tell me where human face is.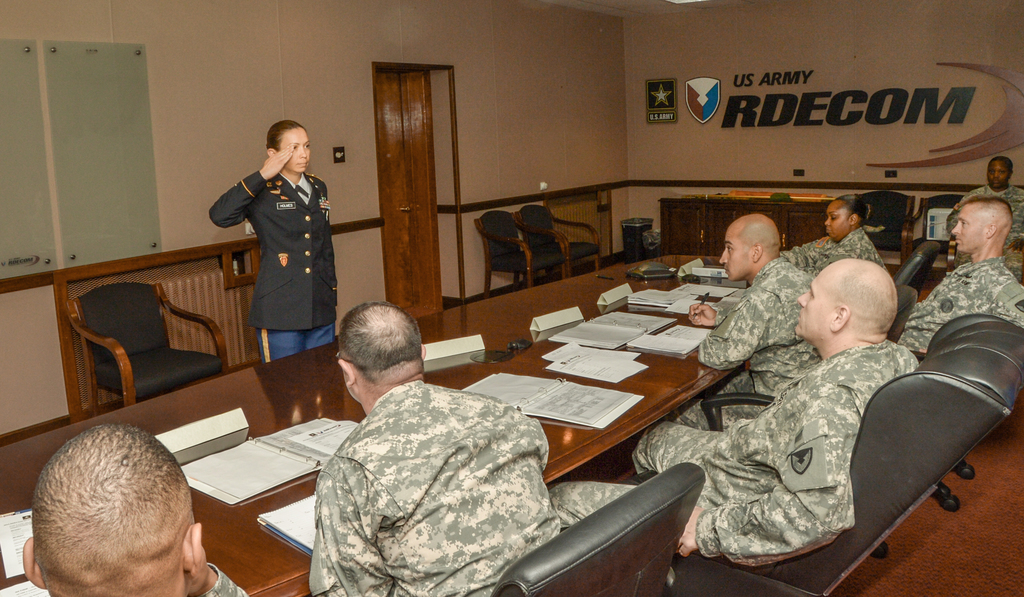
human face is at bbox=[721, 221, 755, 280].
